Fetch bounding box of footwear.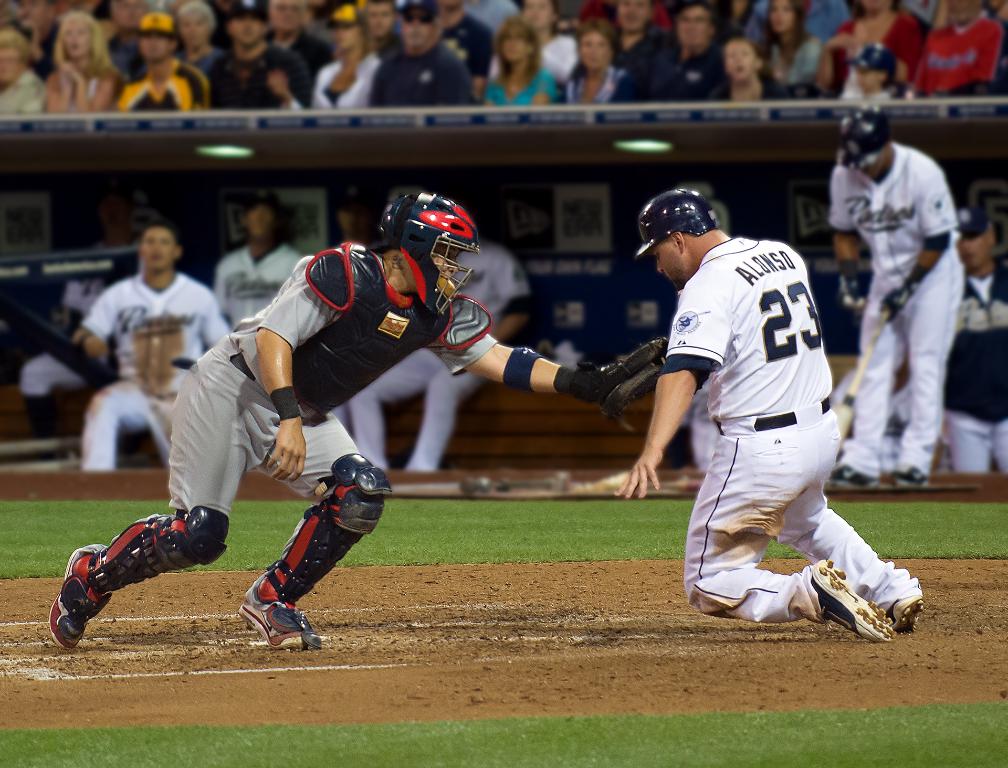
Bbox: rect(794, 560, 893, 646).
